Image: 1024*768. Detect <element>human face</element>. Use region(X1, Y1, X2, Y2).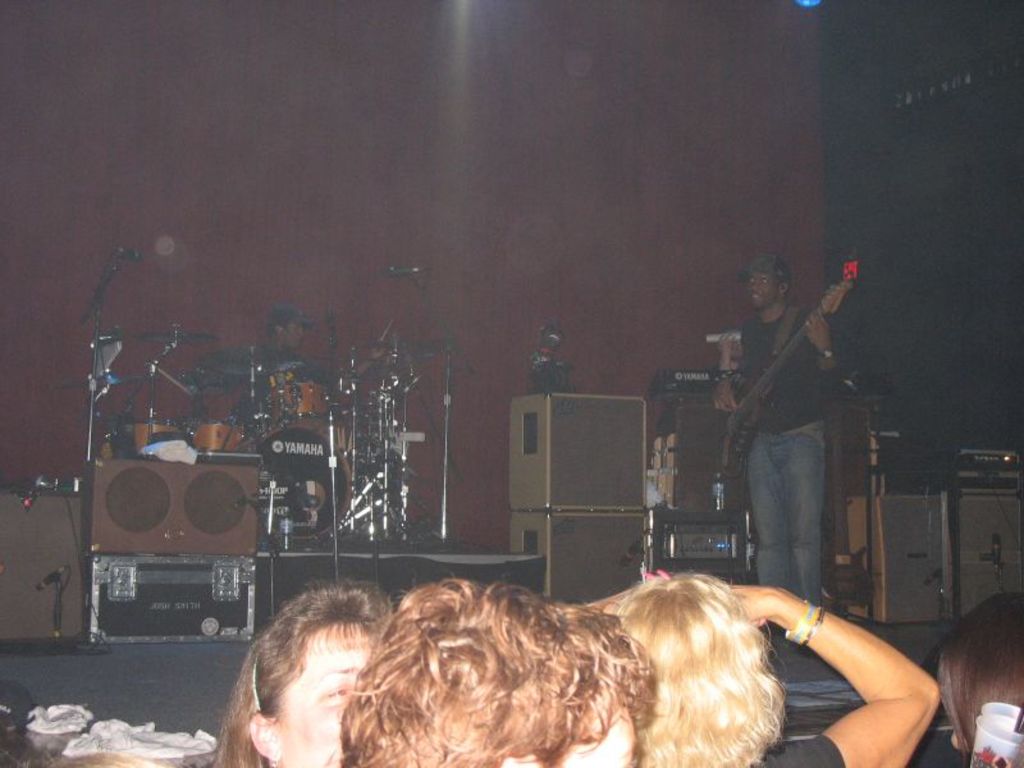
region(744, 273, 771, 303).
